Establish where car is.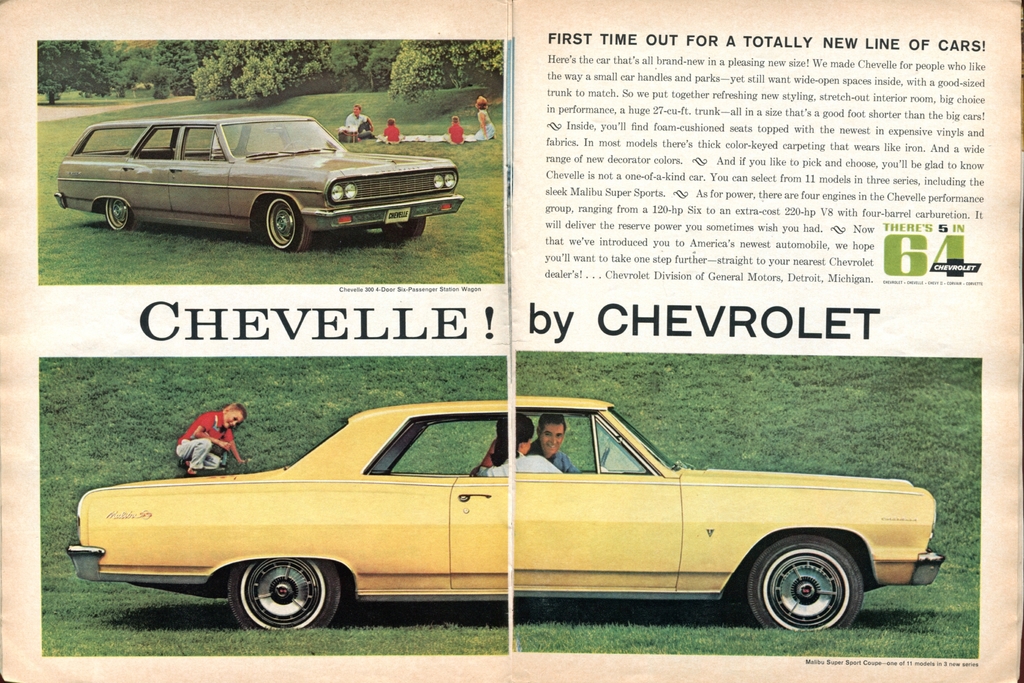
Established at crop(72, 397, 951, 647).
